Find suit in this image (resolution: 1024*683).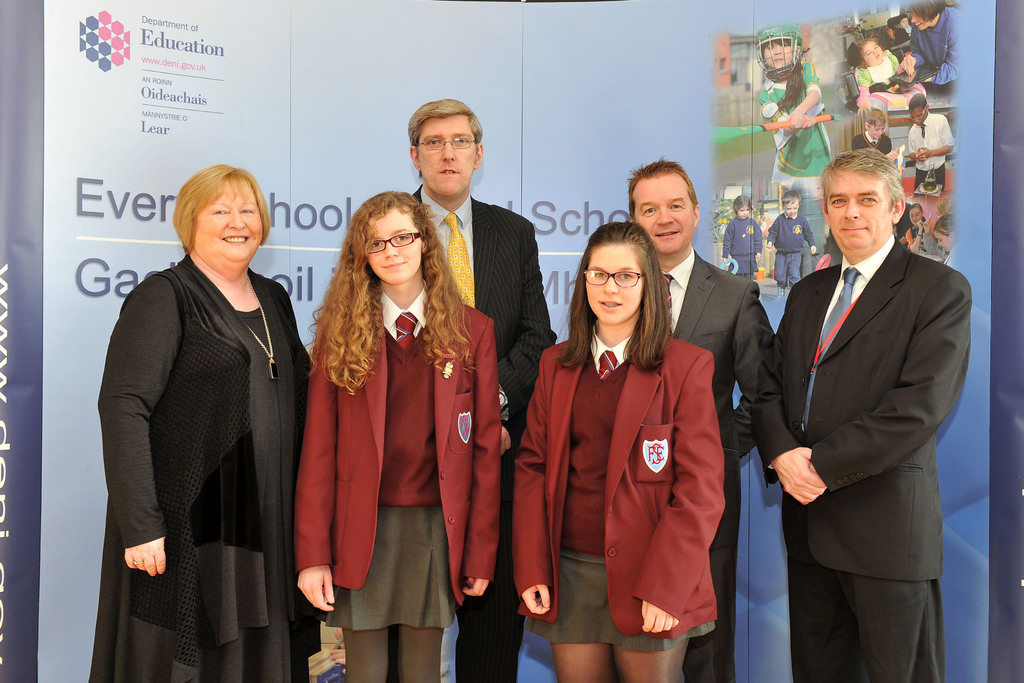
[514,324,723,655].
